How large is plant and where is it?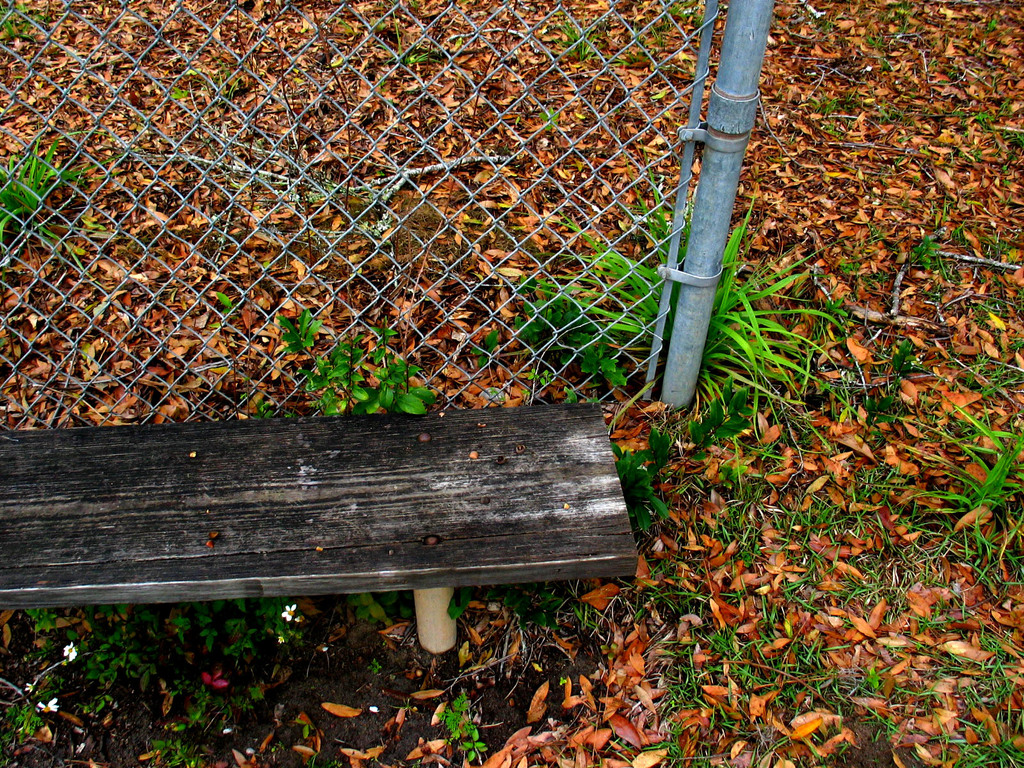
Bounding box: {"x1": 675, "y1": 378, "x2": 768, "y2": 480}.
